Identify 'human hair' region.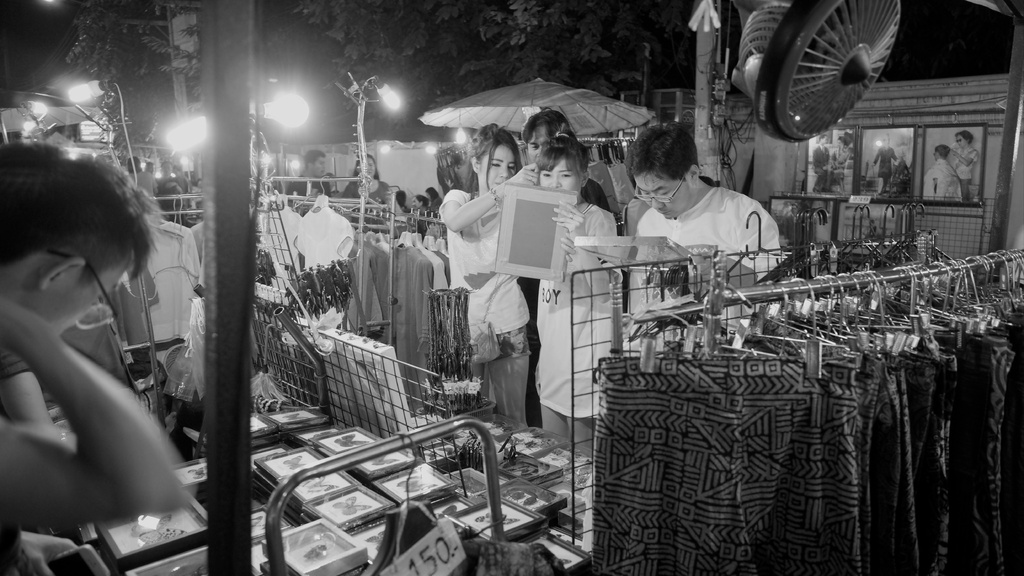
Region: locate(354, 153, 379, 179).
